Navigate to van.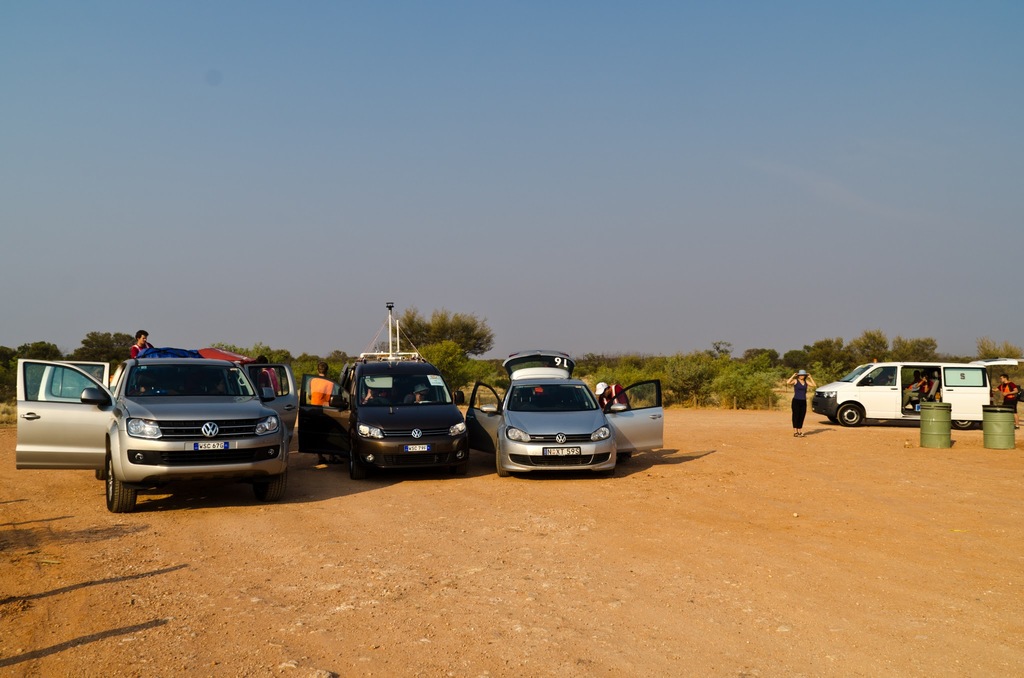
Navigation target: {"left": 811, "top": 355, "right": 1023, "bottom": 428}.
